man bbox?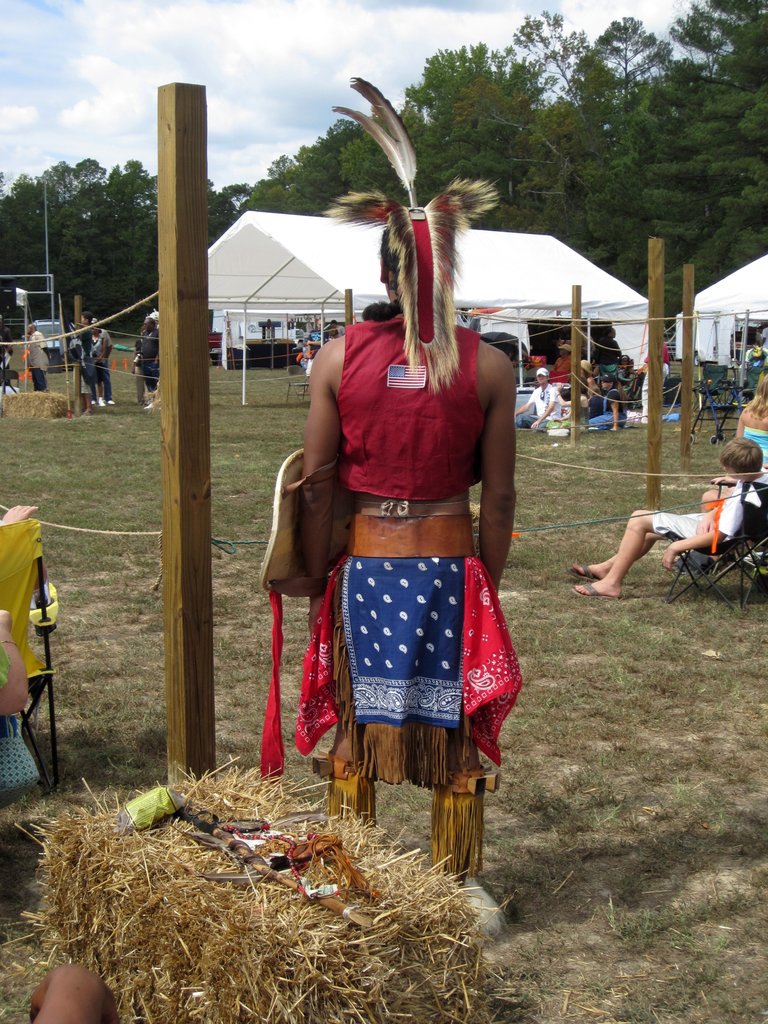
left=569, top=435, right=767, bottom=607
